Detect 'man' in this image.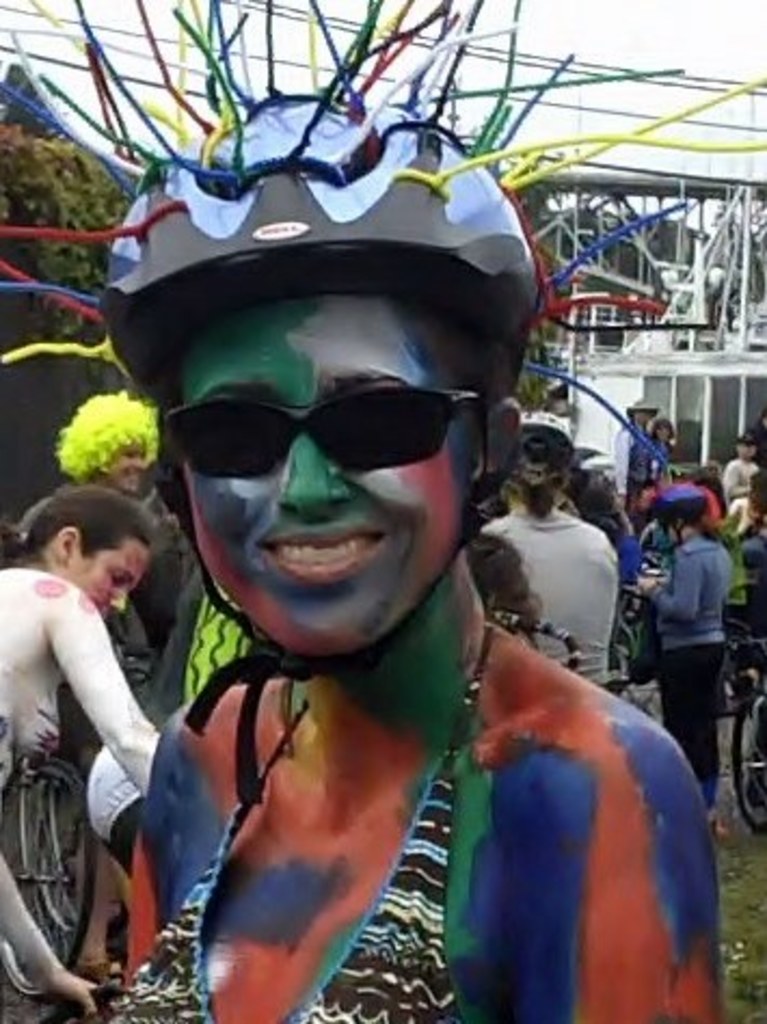
Detection: (58,387,156,685).
